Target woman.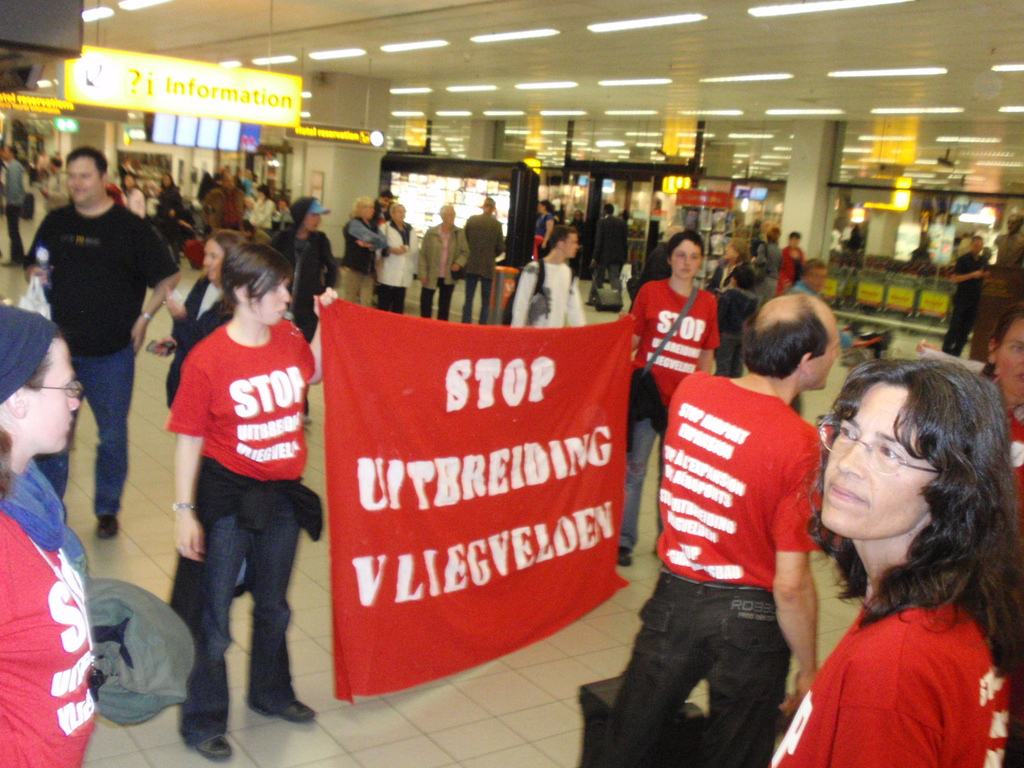
Target region: x1=0, y1=298, x2=94, y2=767.
